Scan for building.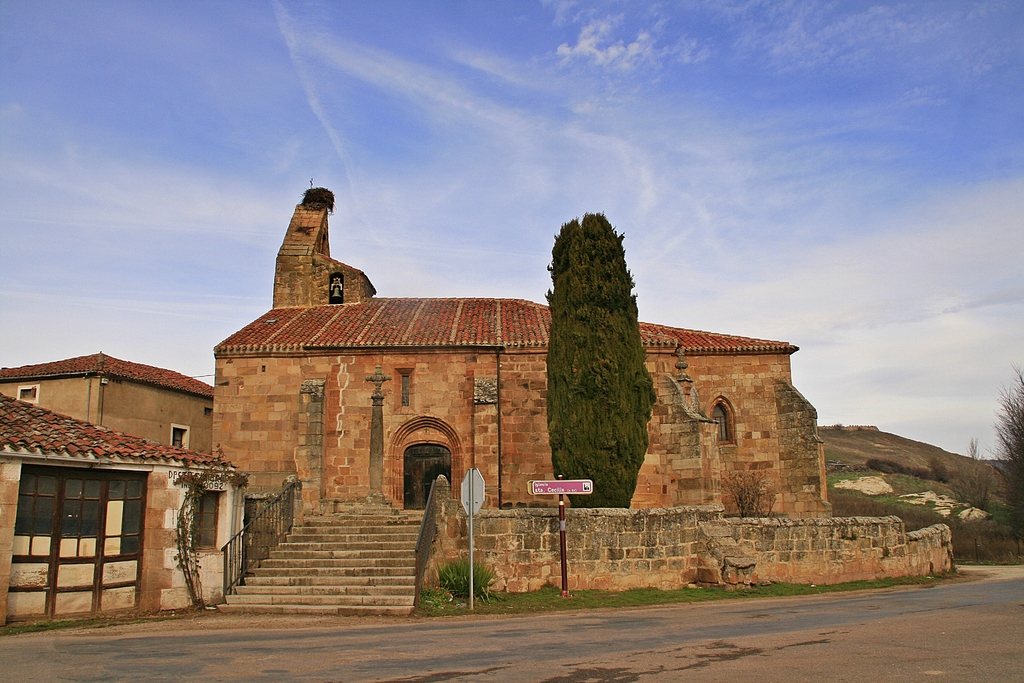
Scan result: 0/350/212/458.
